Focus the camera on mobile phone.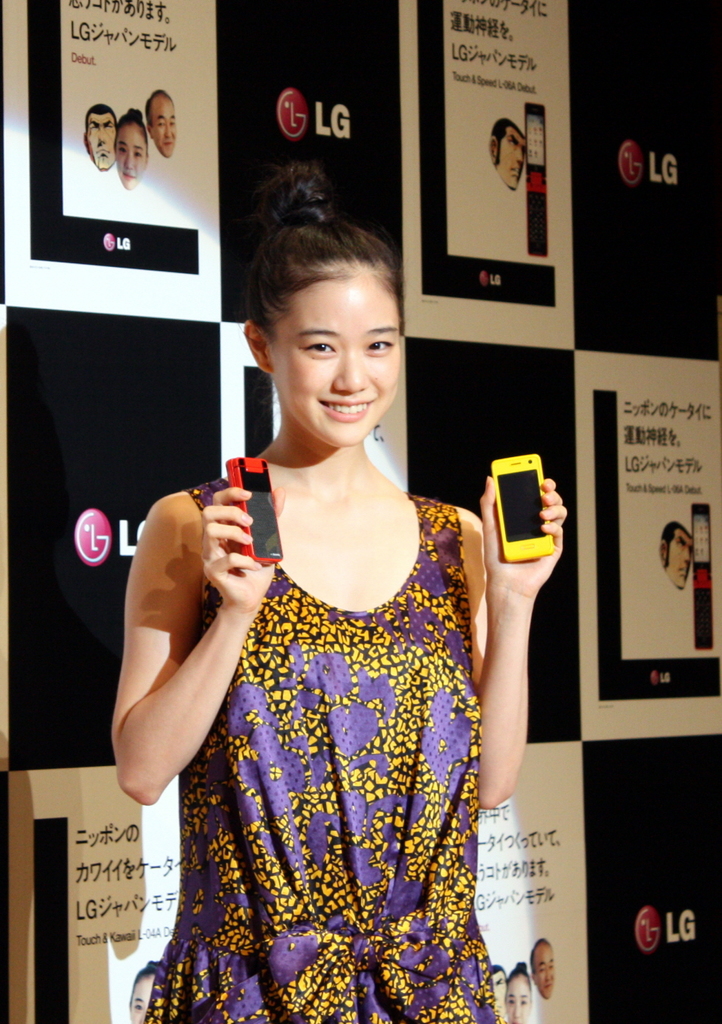
Focus region: region(227, 455, 285, 564).
